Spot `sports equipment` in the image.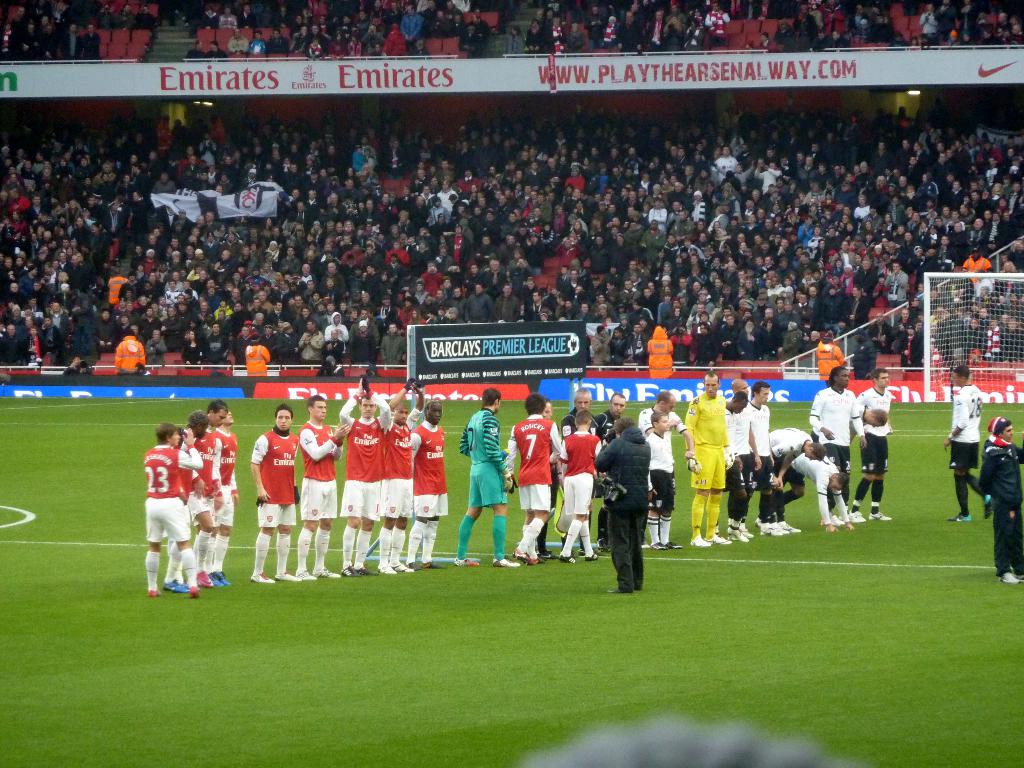
`sports equipment` found at (689,535,710,547).
